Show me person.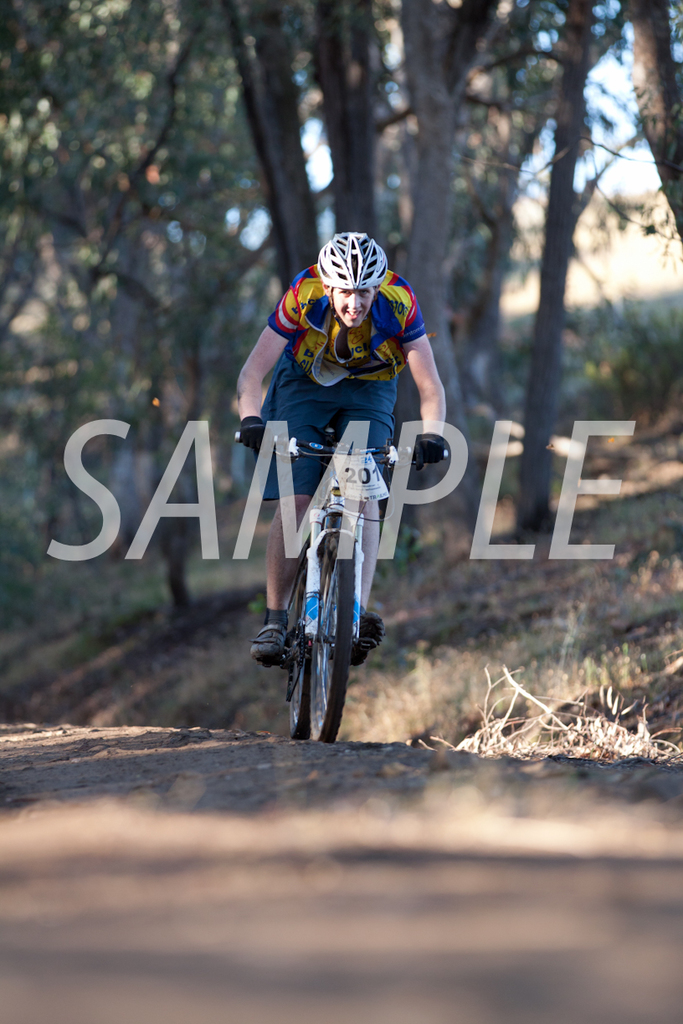
person is here: left=236, top=246, right=437, bottom=720.
